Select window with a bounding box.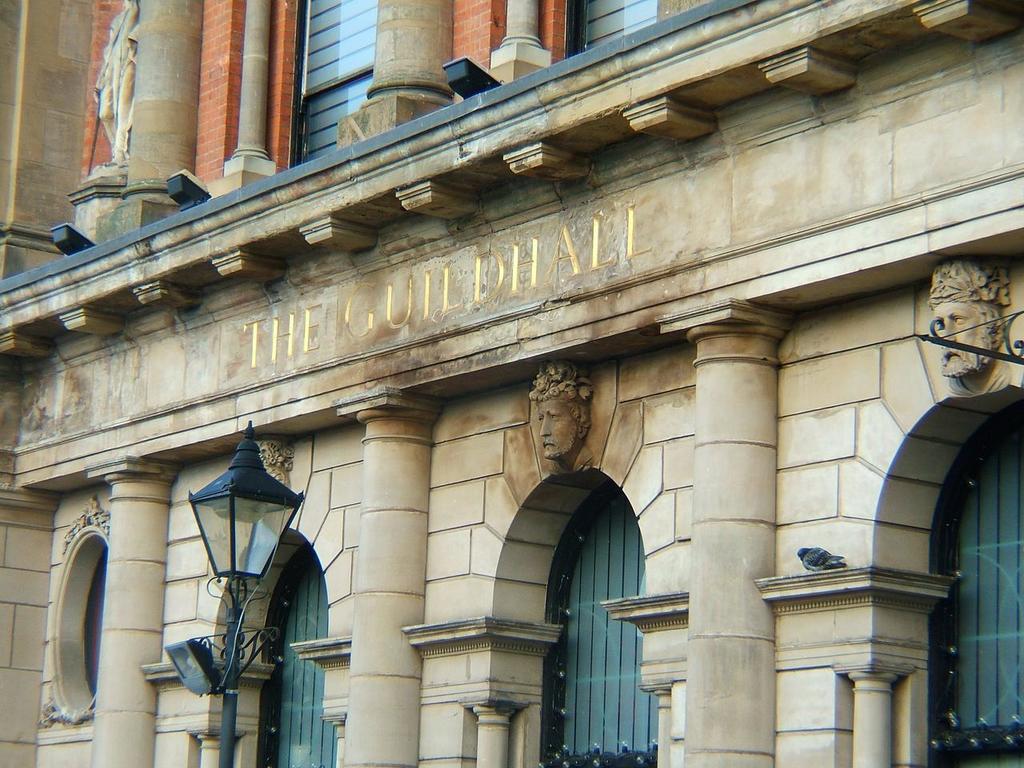
263:538:338:767.
